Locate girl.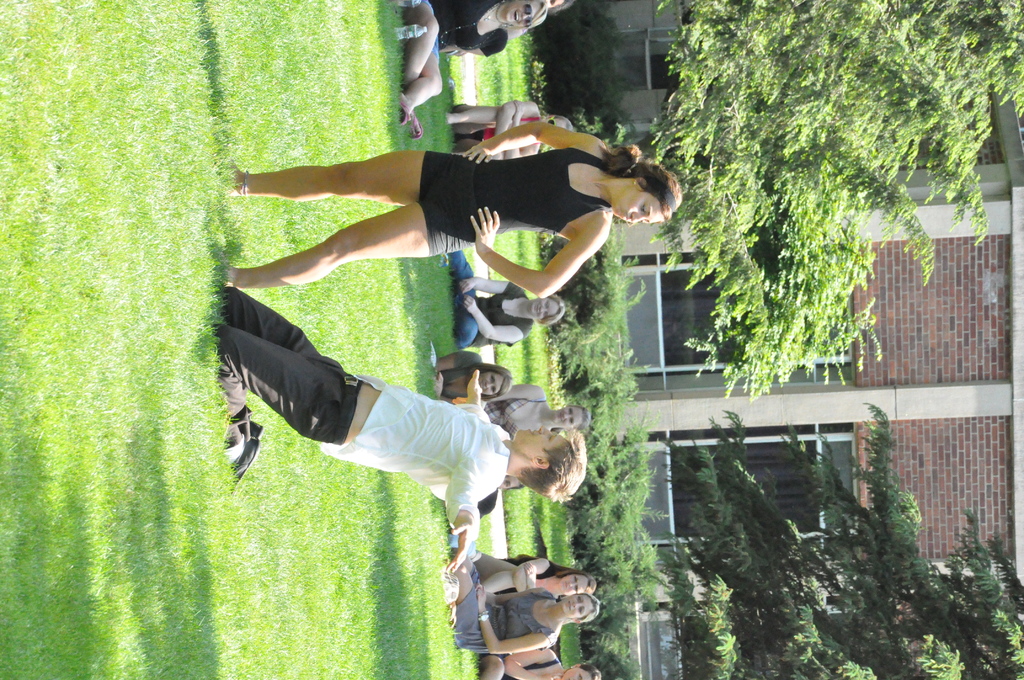
Bounding box: bbox=[450, 252, 564, 343].
